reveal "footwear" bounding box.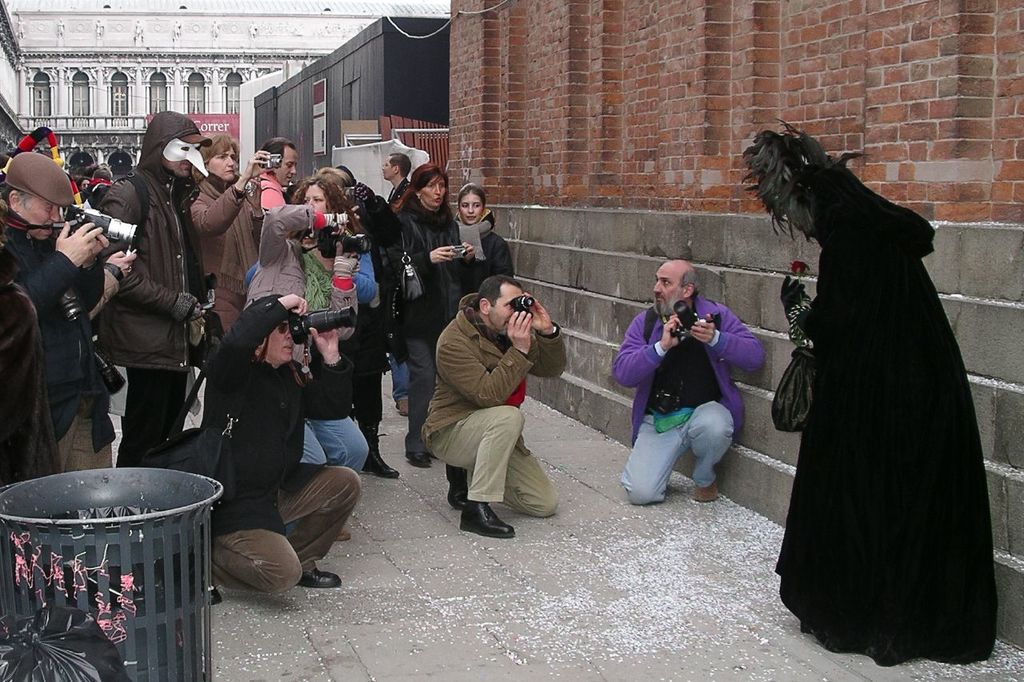
Revealed: <region>338, 526, 352, 539</region>.
